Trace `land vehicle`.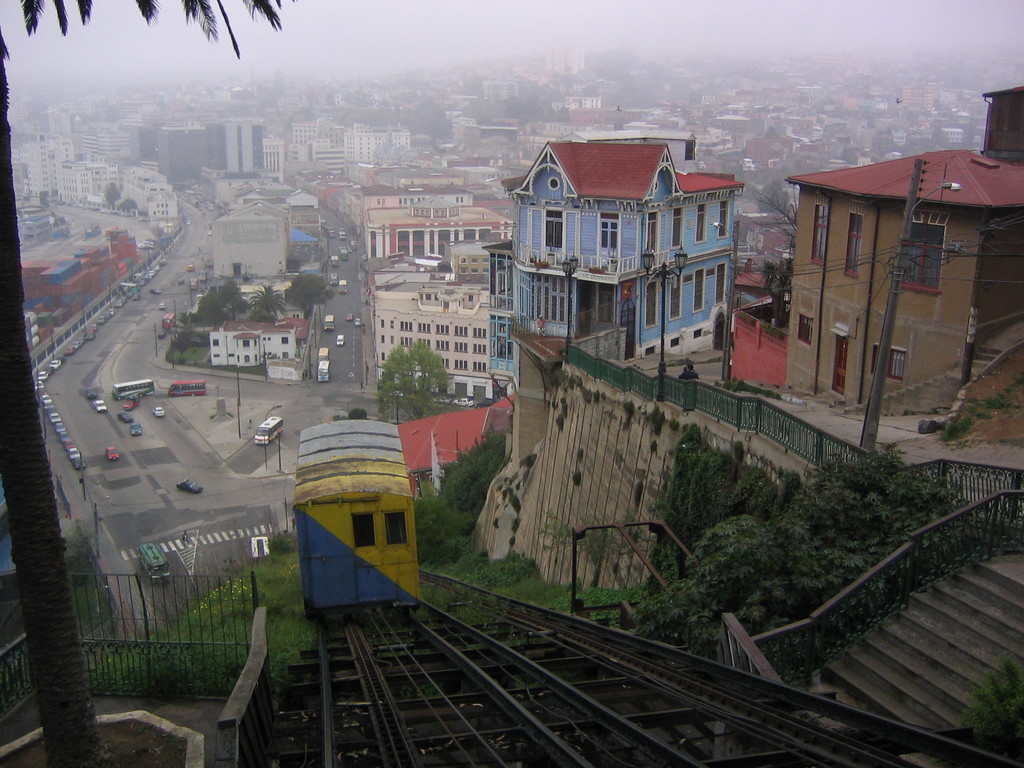
Traced to 100:317:103:323.
